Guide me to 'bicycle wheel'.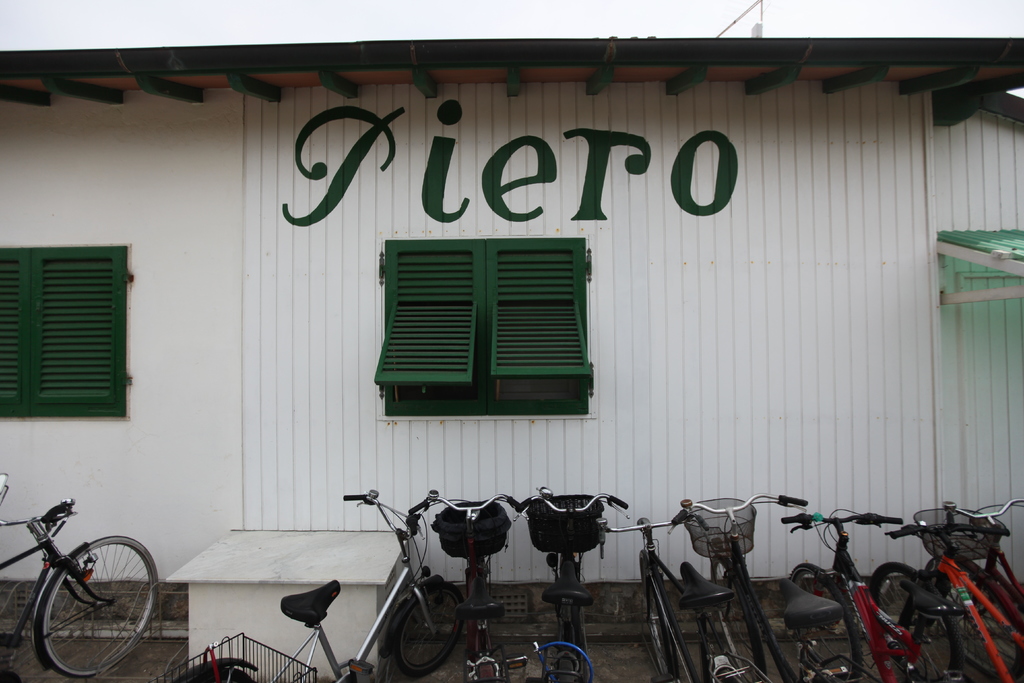
Guidance: region(907, 552, 1022, 682).
